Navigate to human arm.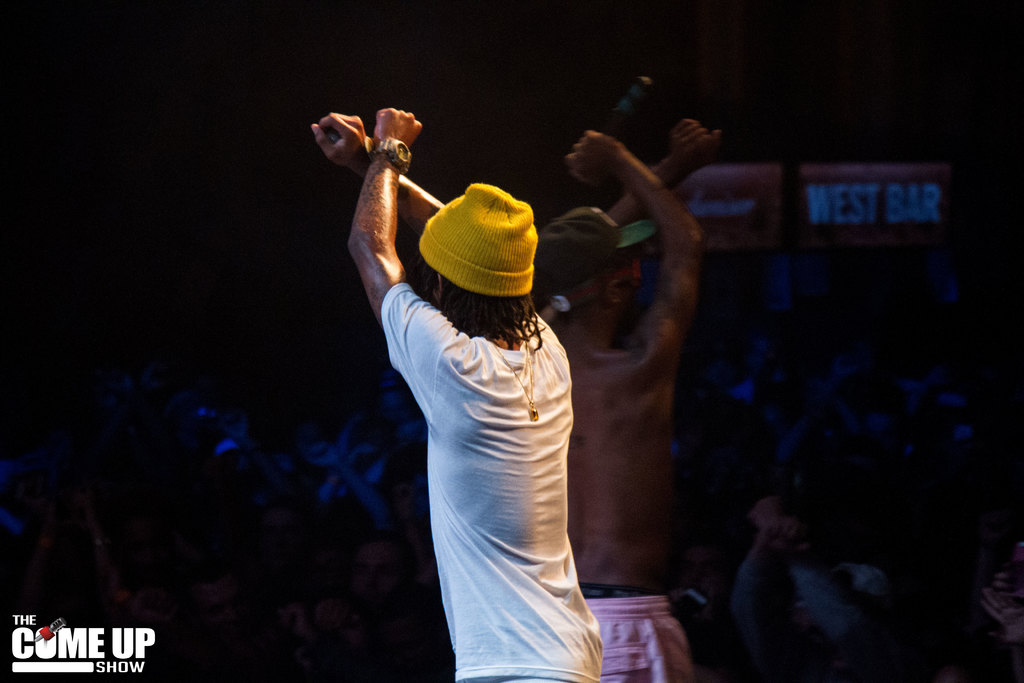
Navigation target: BBox(714, 499, 810, 673).
